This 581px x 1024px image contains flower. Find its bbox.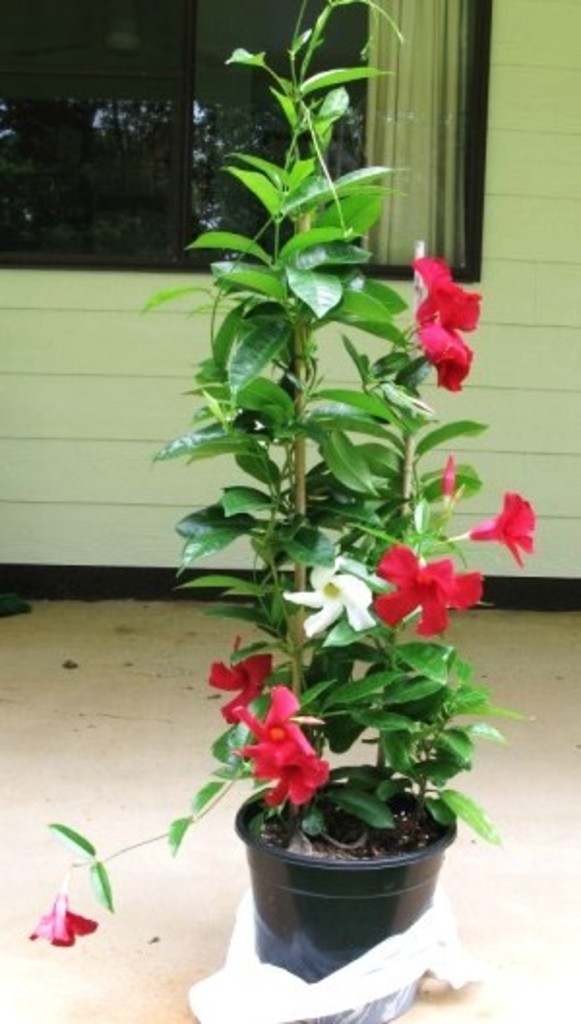
BBox(229, 685, 320, 753).
